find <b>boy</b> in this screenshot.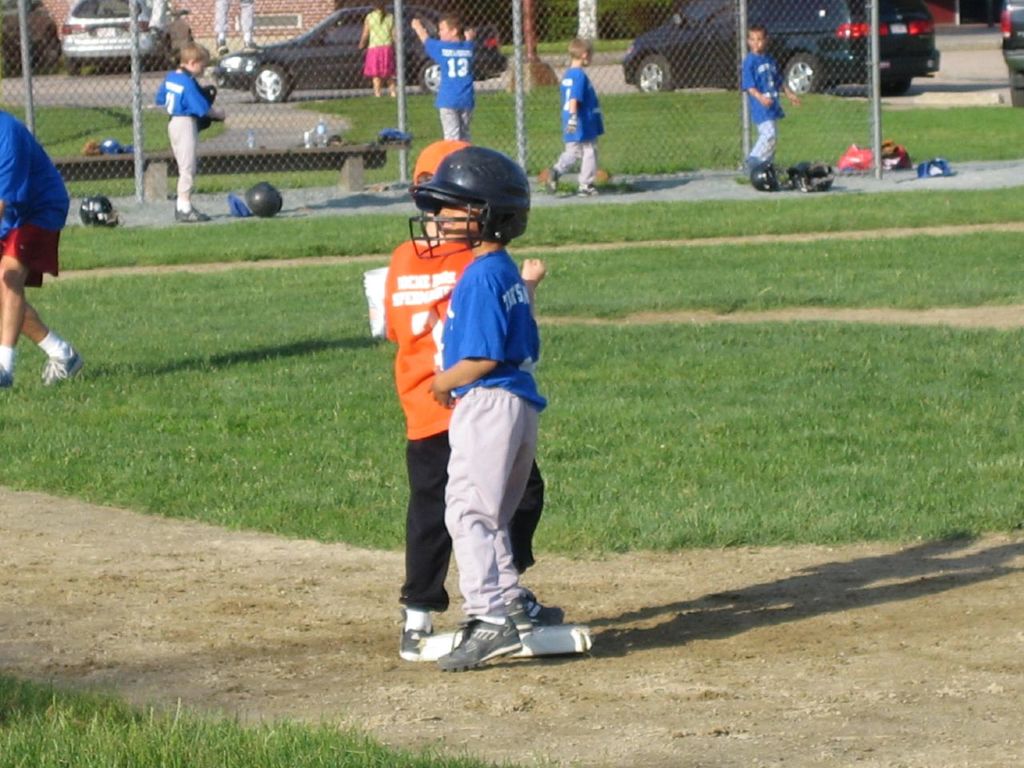
The bounding box for <b>boy</b> is x1=419, y1=142, x2=542, y2=682.
